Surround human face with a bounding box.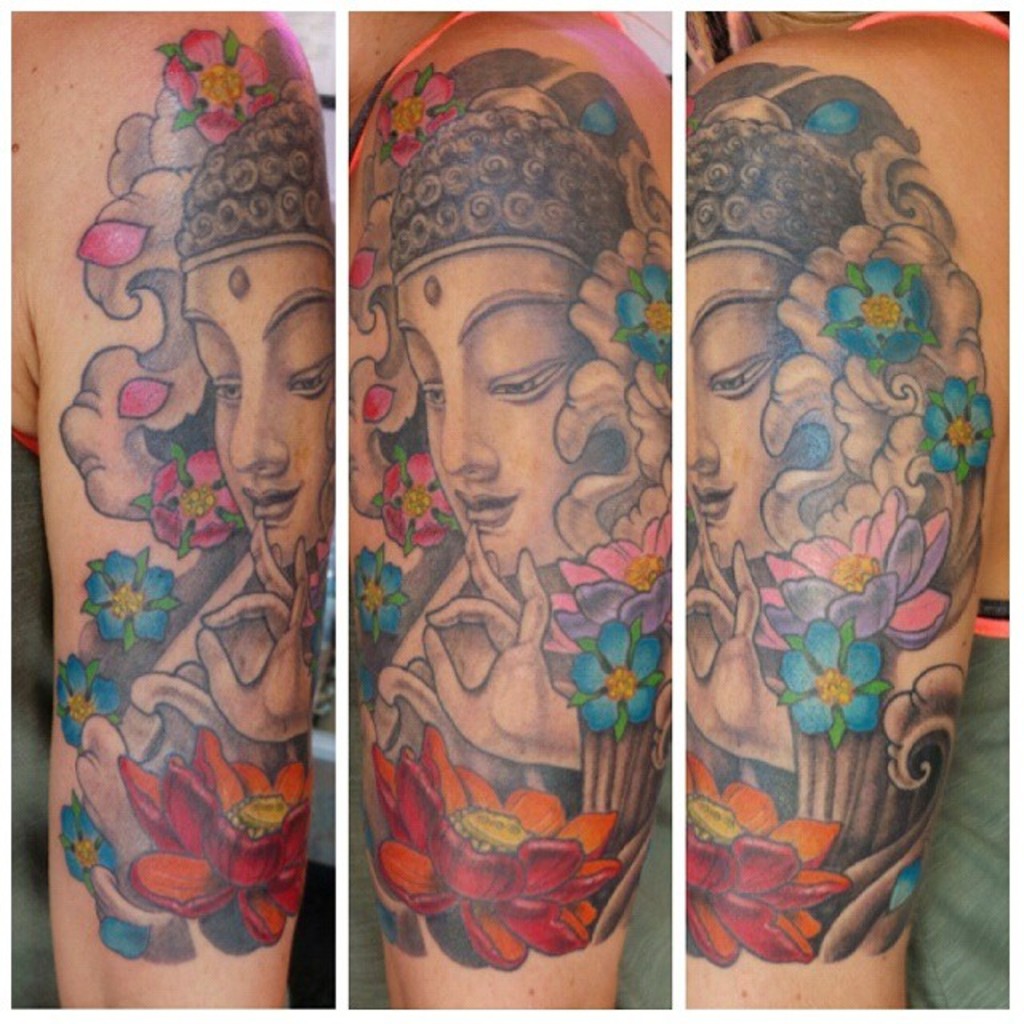
region(182, 240, 341, 570).
